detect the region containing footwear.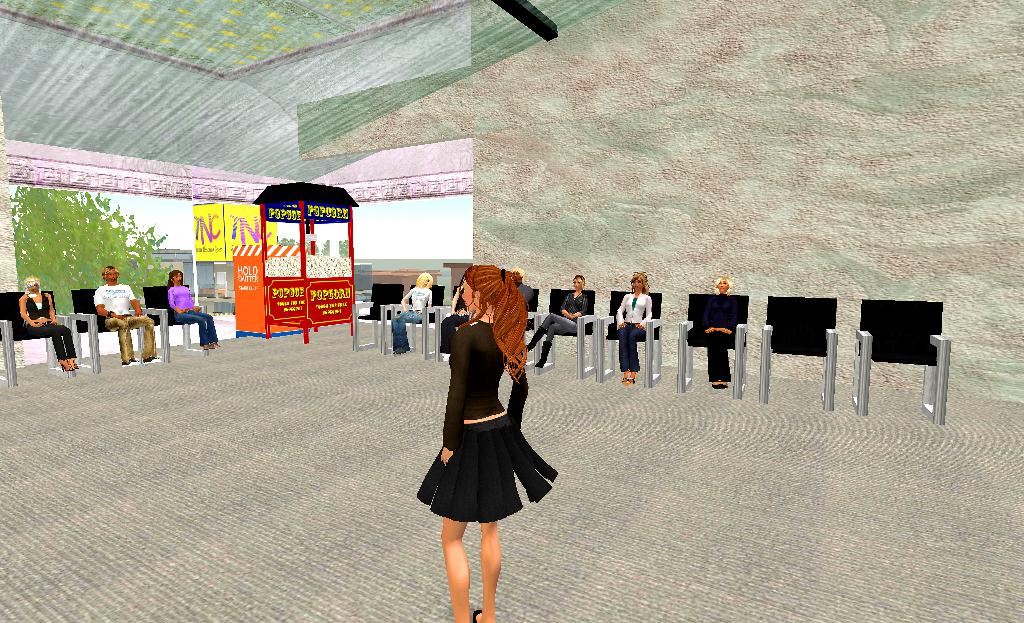
box(470, 603, 483, 622).
